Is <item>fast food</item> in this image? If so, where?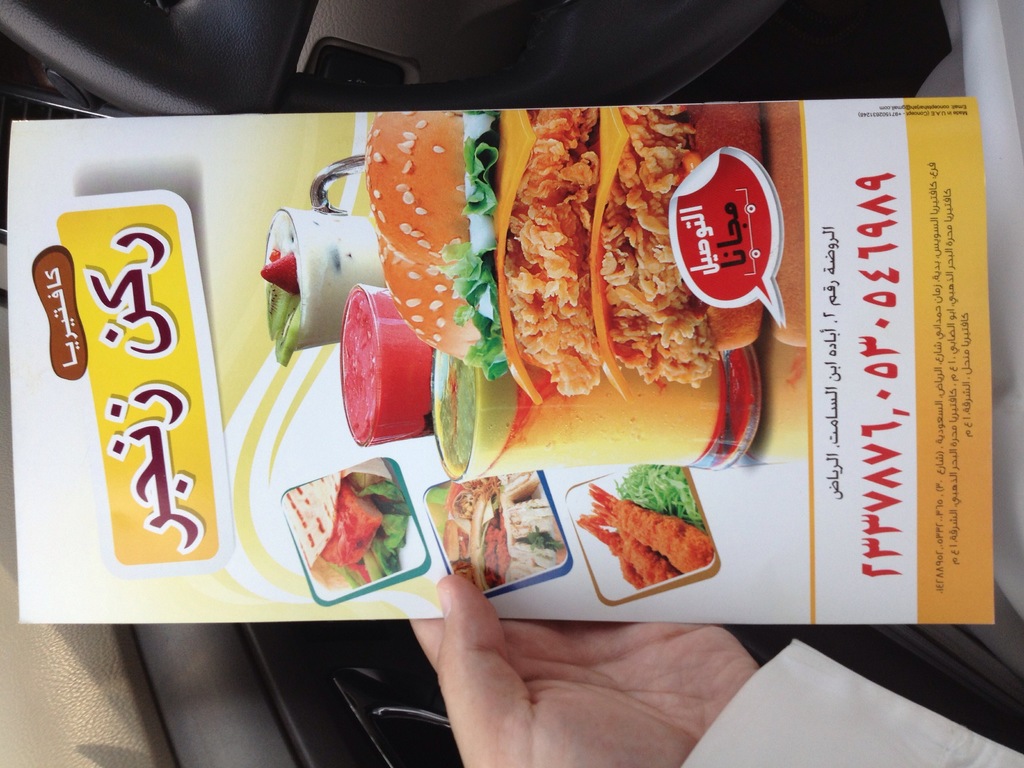
Yes, at x1=595, y1=488, x2=721, y2=611.
